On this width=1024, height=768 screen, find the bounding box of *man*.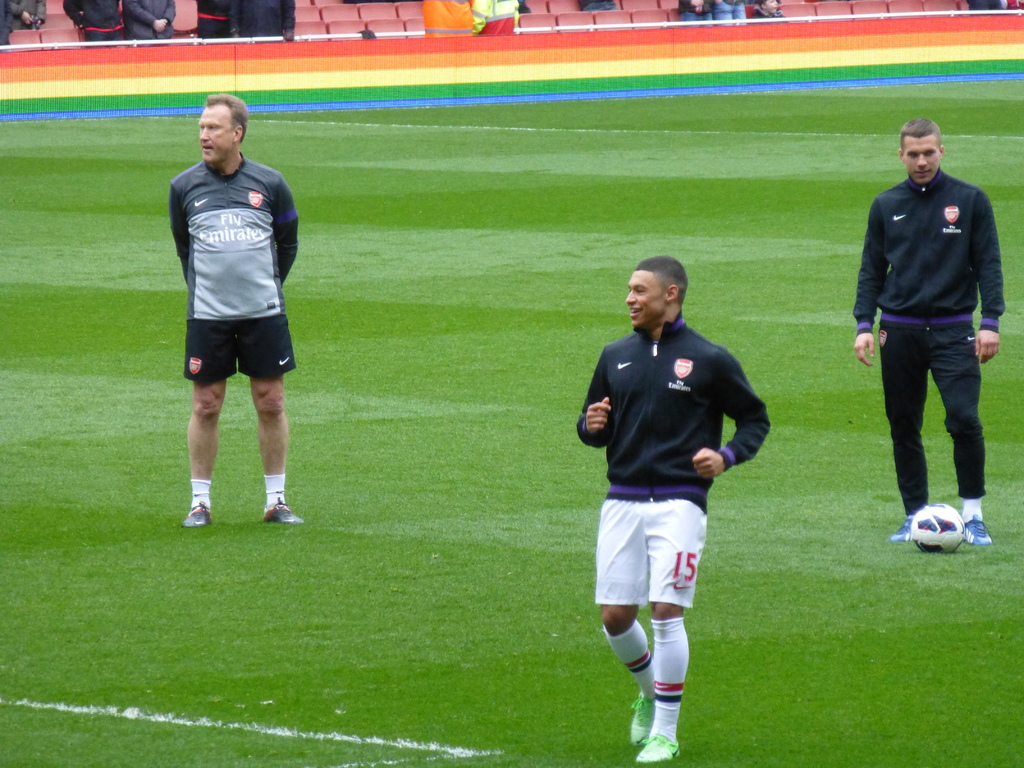
Bounding box: x1=576 y1=257 x2=769 y2=764.
